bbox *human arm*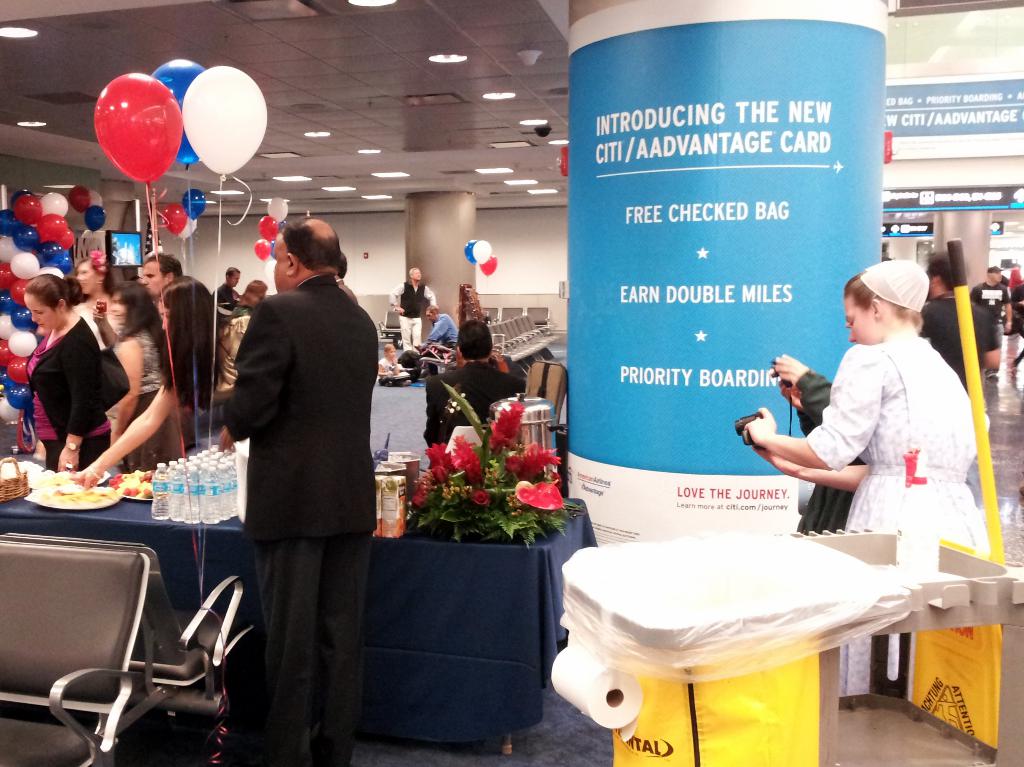
{"left": 756, "top": 427, "right": 885, "bottom": 489}
